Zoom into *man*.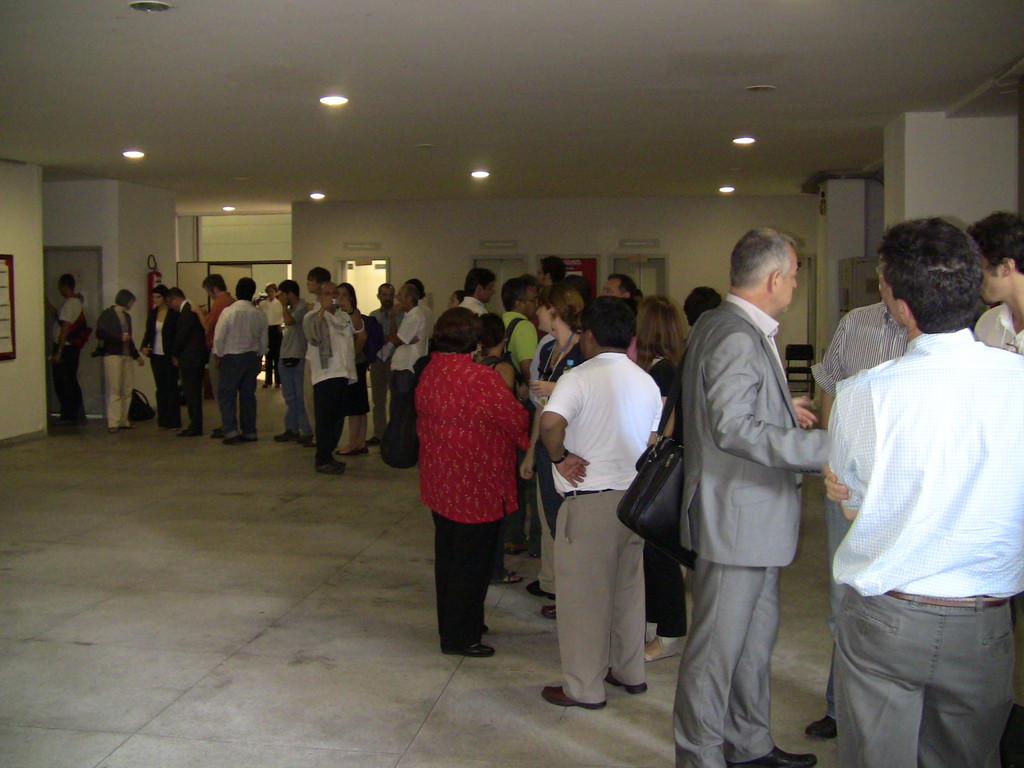
Zoom target: {"left": 213, "top": 273, "right": 273, "bottom": 445}.
